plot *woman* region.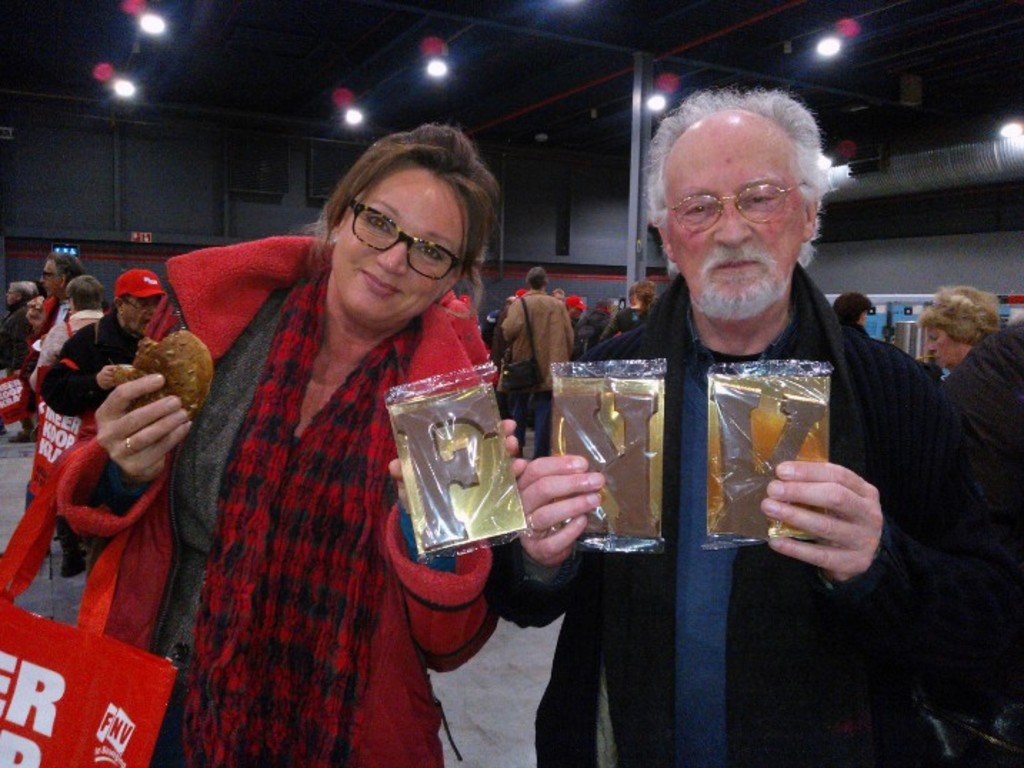
Plotted at 27:278:107:581.
